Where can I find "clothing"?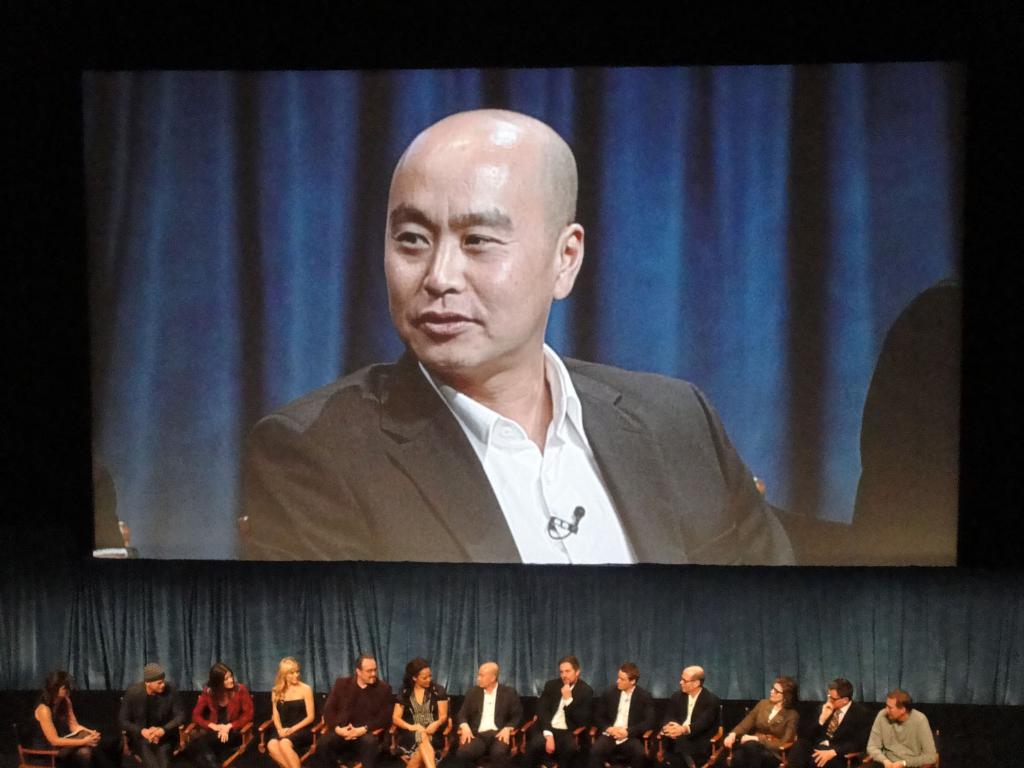
You can find it at select_region(588, 685, 655, 765).
